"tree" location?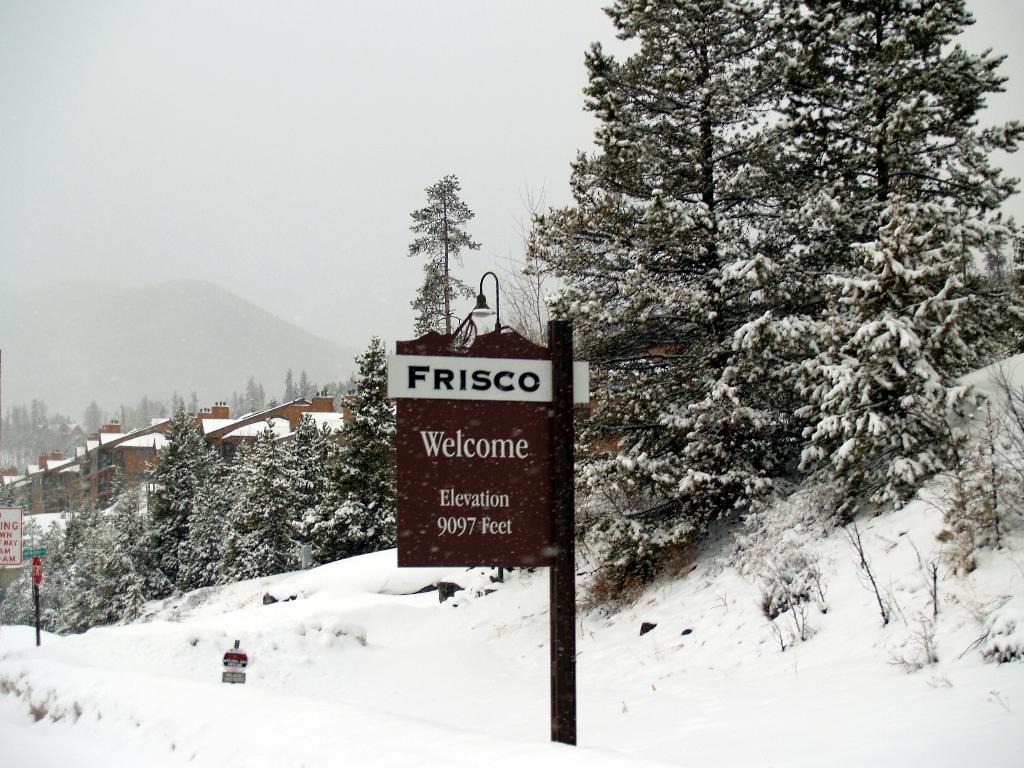
region(38, 517, 144, 641)
